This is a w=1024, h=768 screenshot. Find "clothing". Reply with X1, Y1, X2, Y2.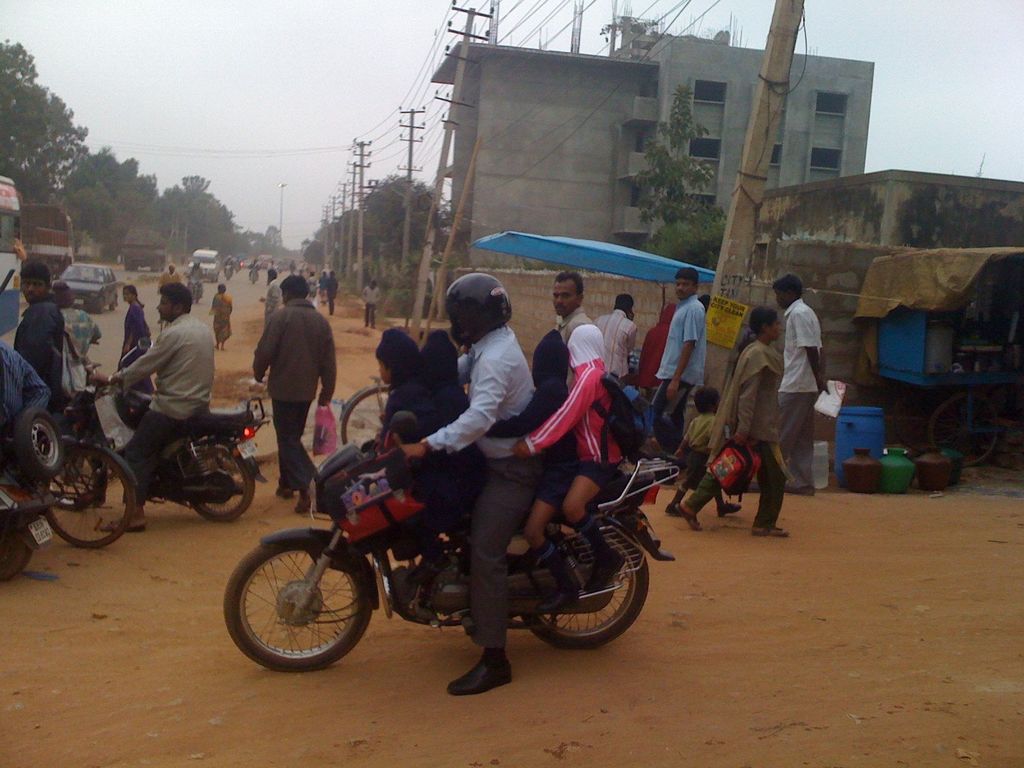
654, 287, 707, 445.
